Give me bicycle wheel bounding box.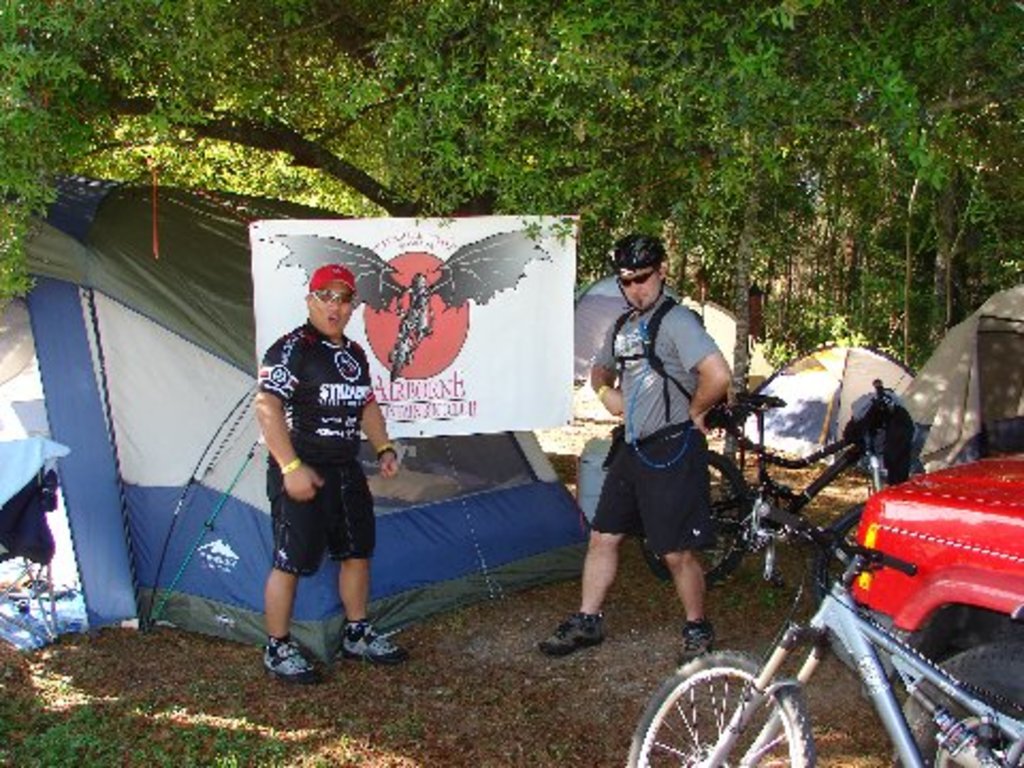
813, 501, 868, 606.
